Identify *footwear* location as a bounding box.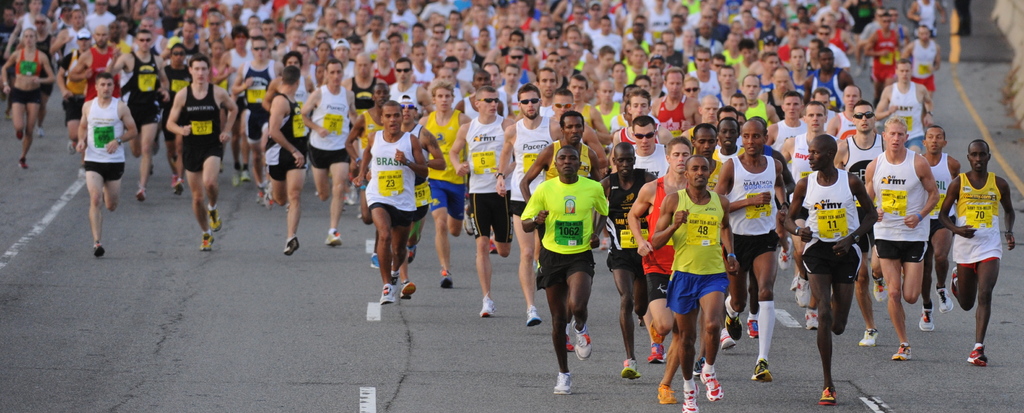
box(135, 186, 146, 201).
